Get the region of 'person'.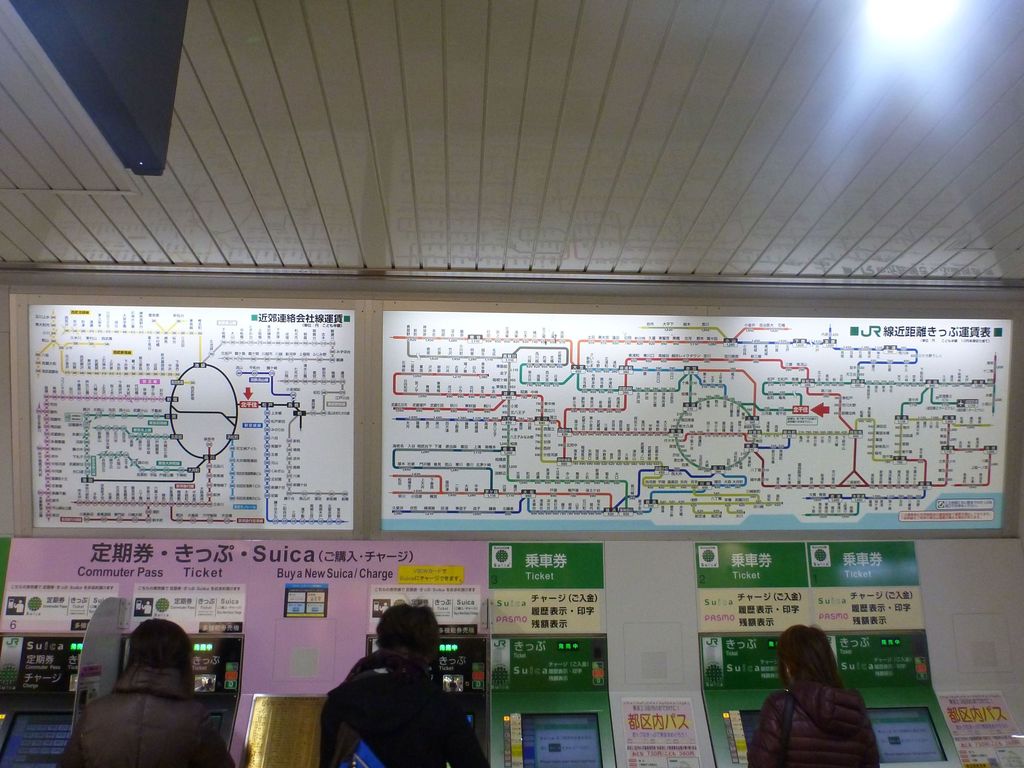
x1=742 y1=626 x2=884 y2=767.
